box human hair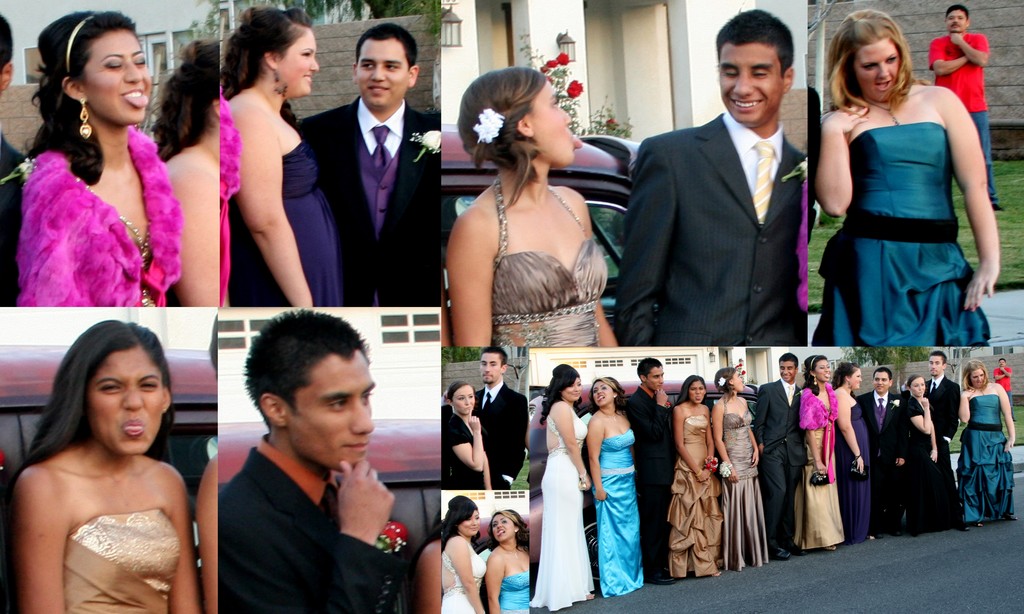
<bbox>637, 359, 657, 382</bbox>
